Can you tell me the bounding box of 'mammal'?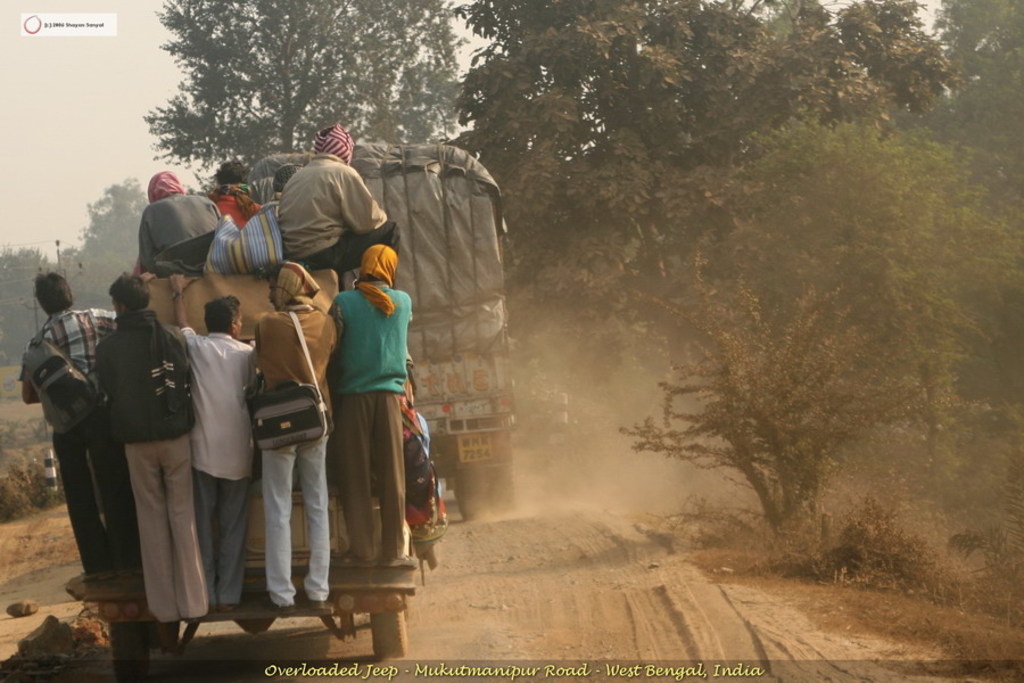
bbox=[328, 237, 411, 562].
